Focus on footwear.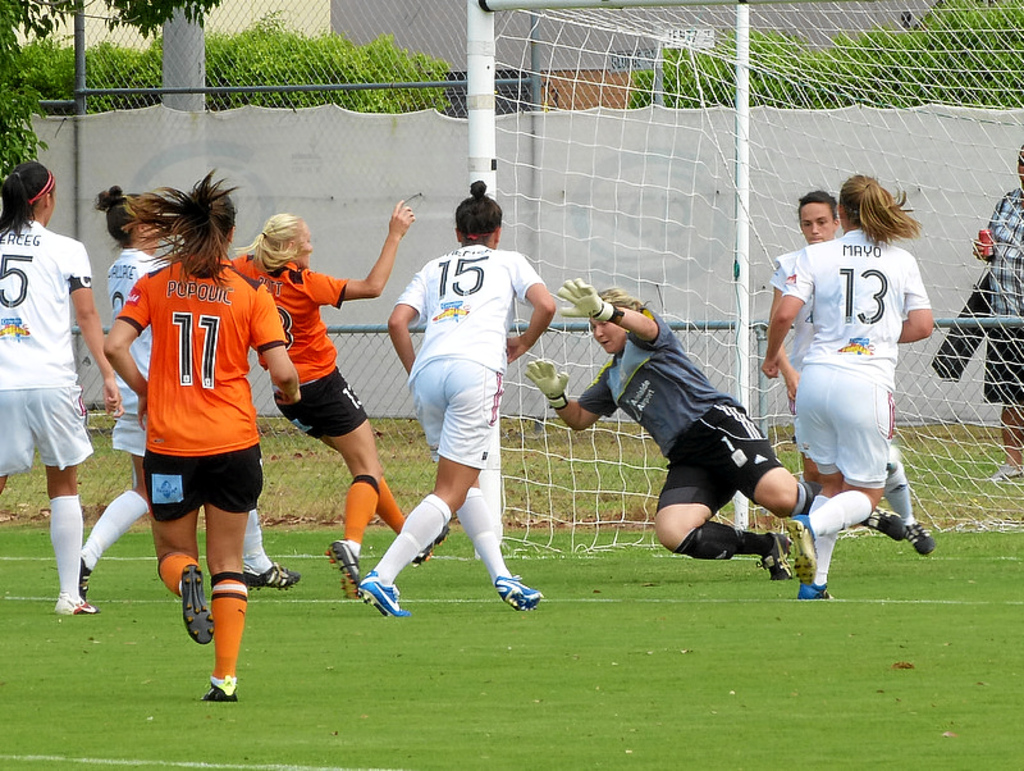
Focused at <bbox>864, 508, 905, 543</bbox>.
